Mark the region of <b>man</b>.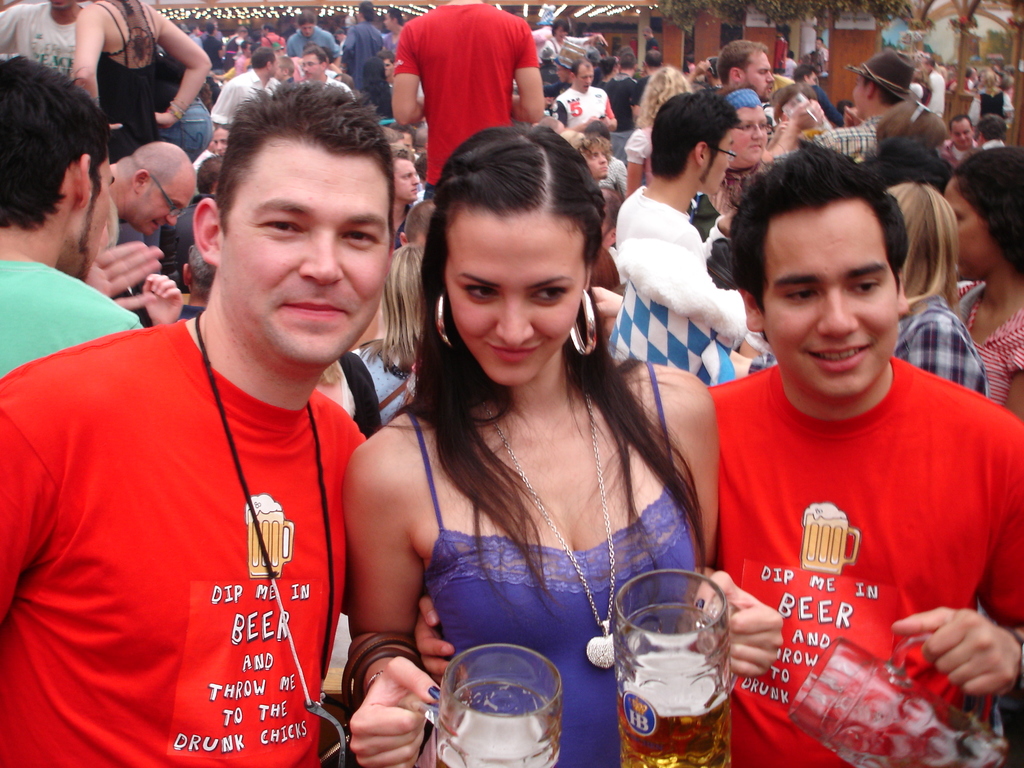
Region: 607 52 642 120.
